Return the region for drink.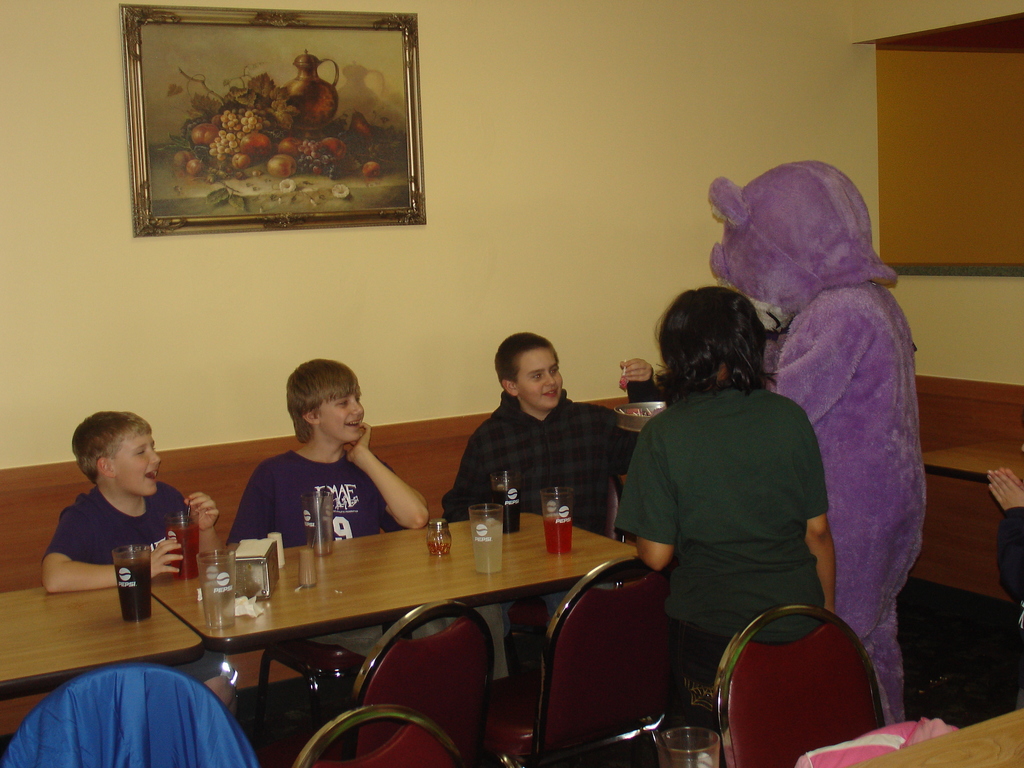
(545, 513, 572, 550).
